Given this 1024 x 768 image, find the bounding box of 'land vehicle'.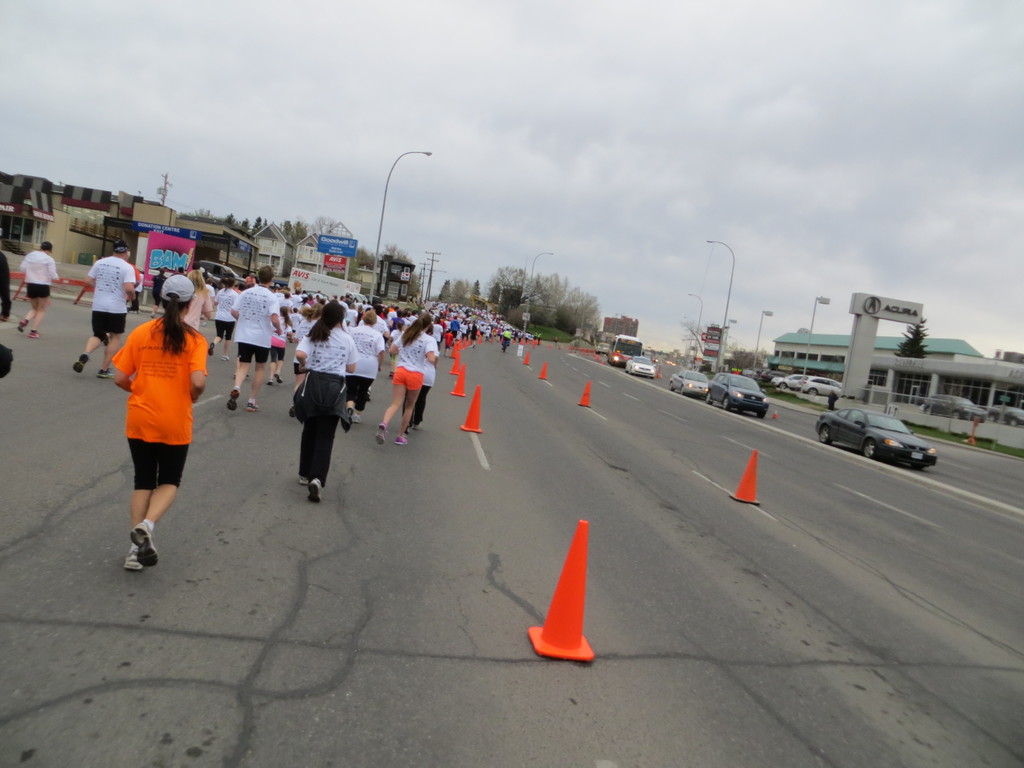
[625,355,657,380].
